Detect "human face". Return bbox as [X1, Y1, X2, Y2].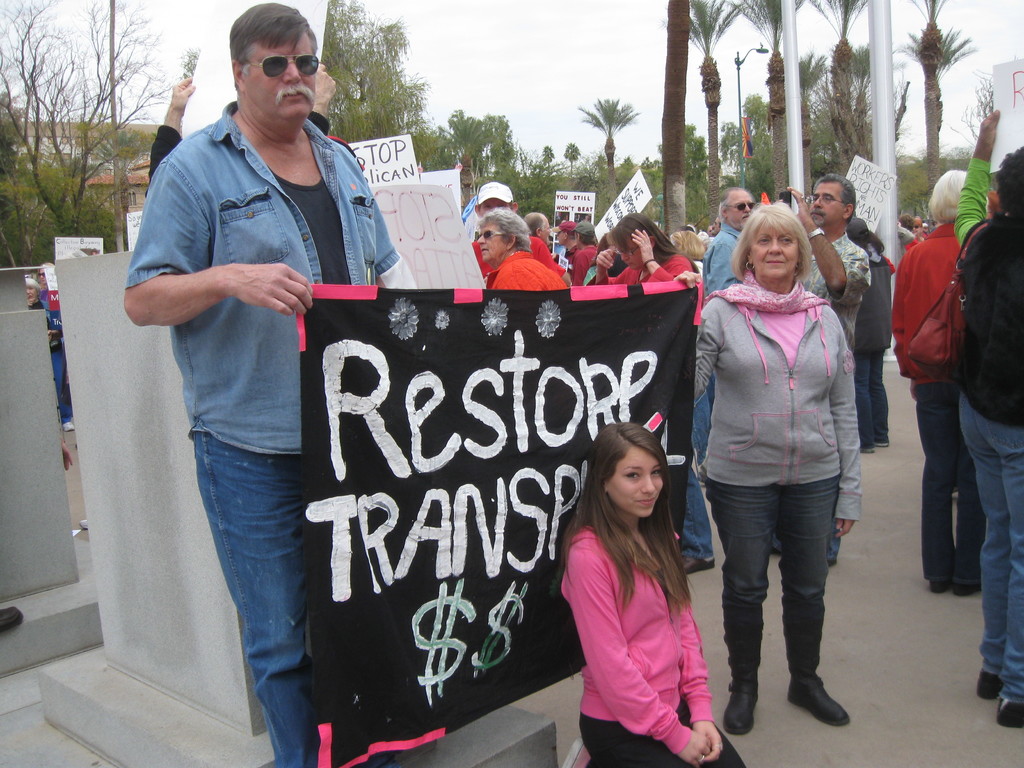
[246, 28, 316, 118].
